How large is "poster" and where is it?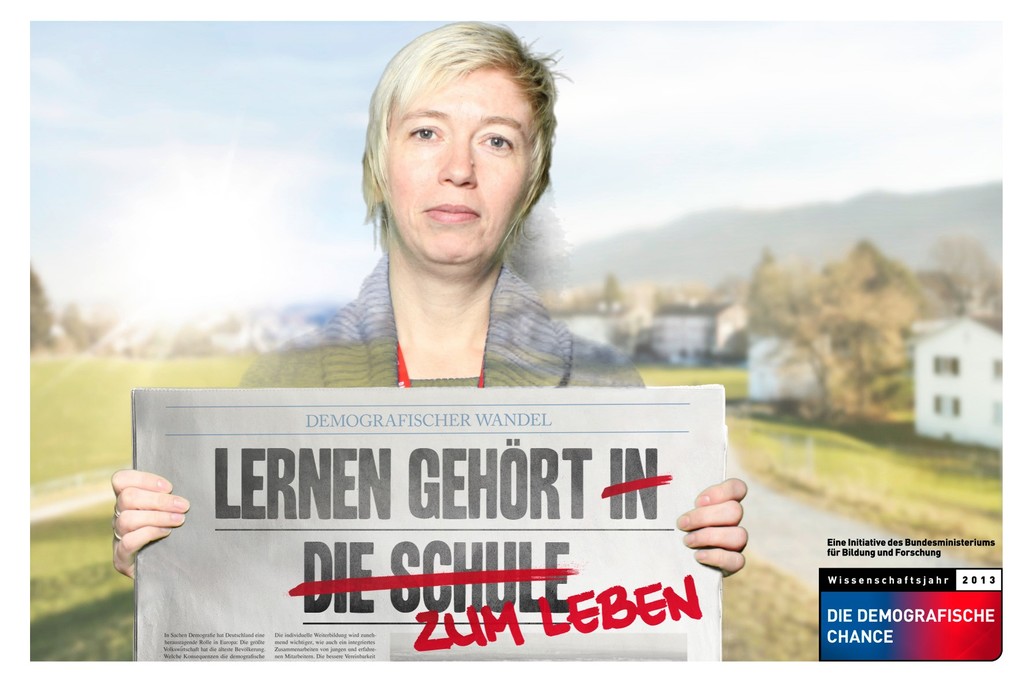
Bounding box: (131,385,729,664).
